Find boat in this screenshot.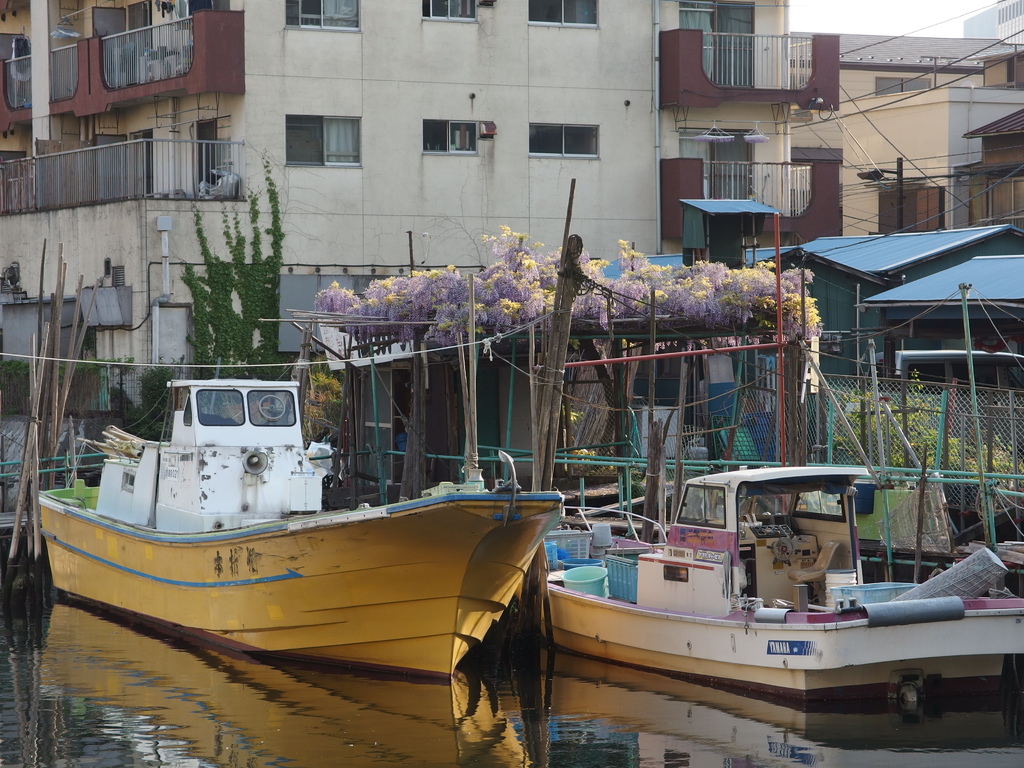
The bounding box for boat is box(530, 461, 1023, 703).
